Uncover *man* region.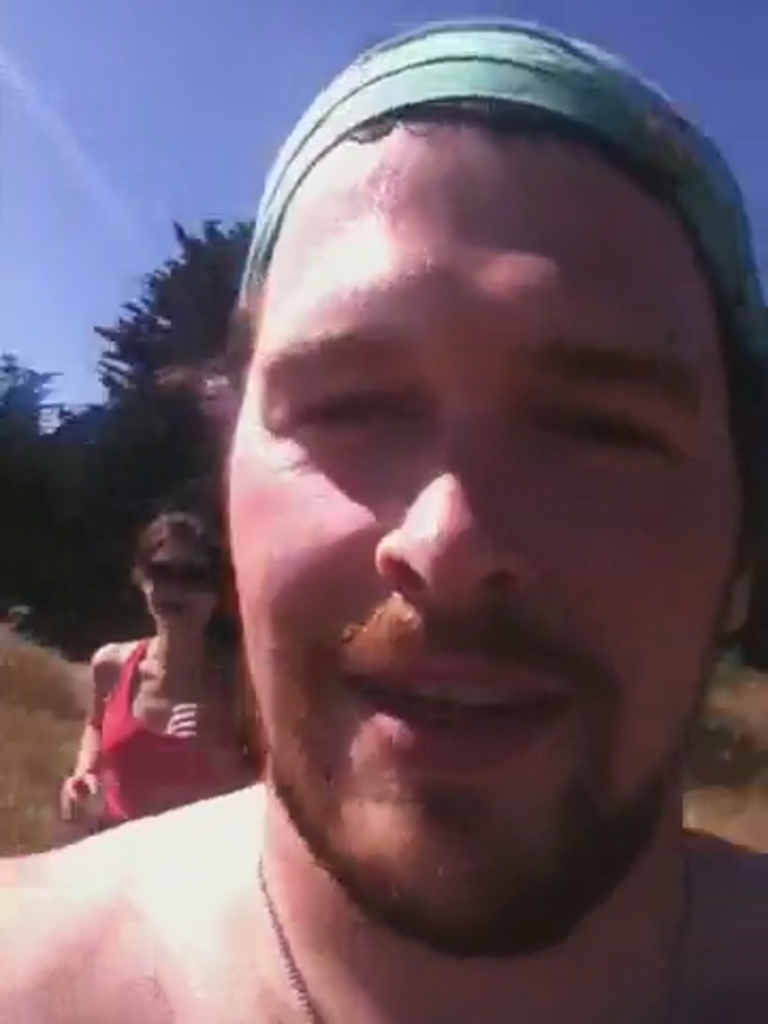
Uncovered: box(0, 23, 766, 1022).
